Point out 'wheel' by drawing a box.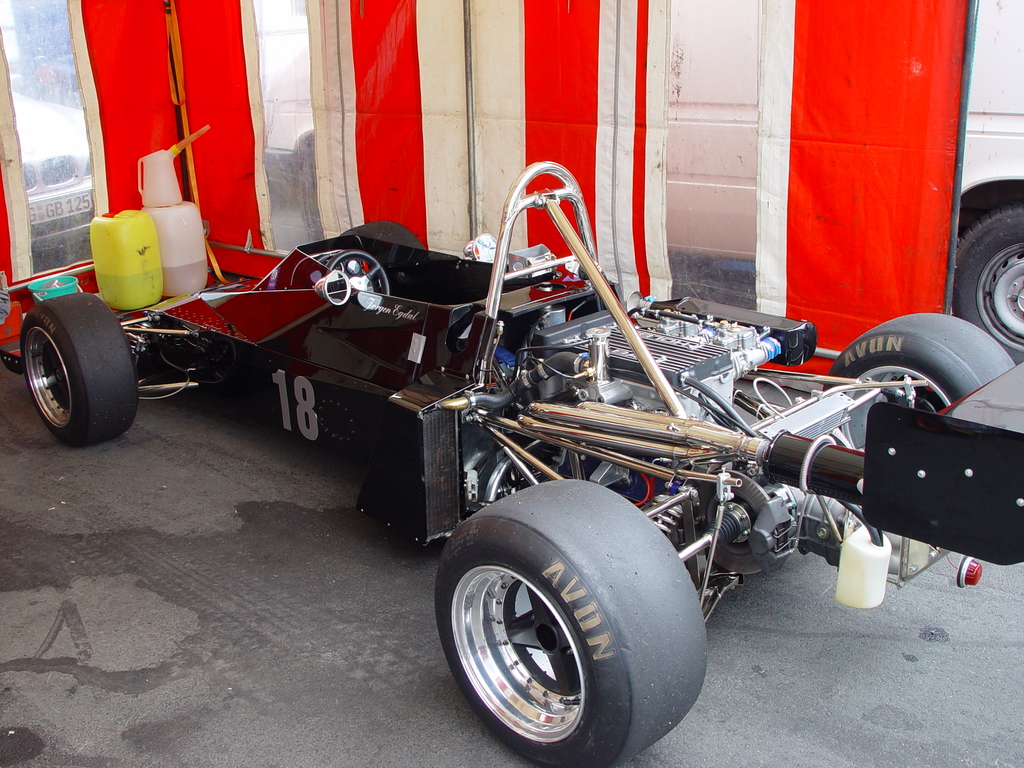
448, 492, 704, 760.
